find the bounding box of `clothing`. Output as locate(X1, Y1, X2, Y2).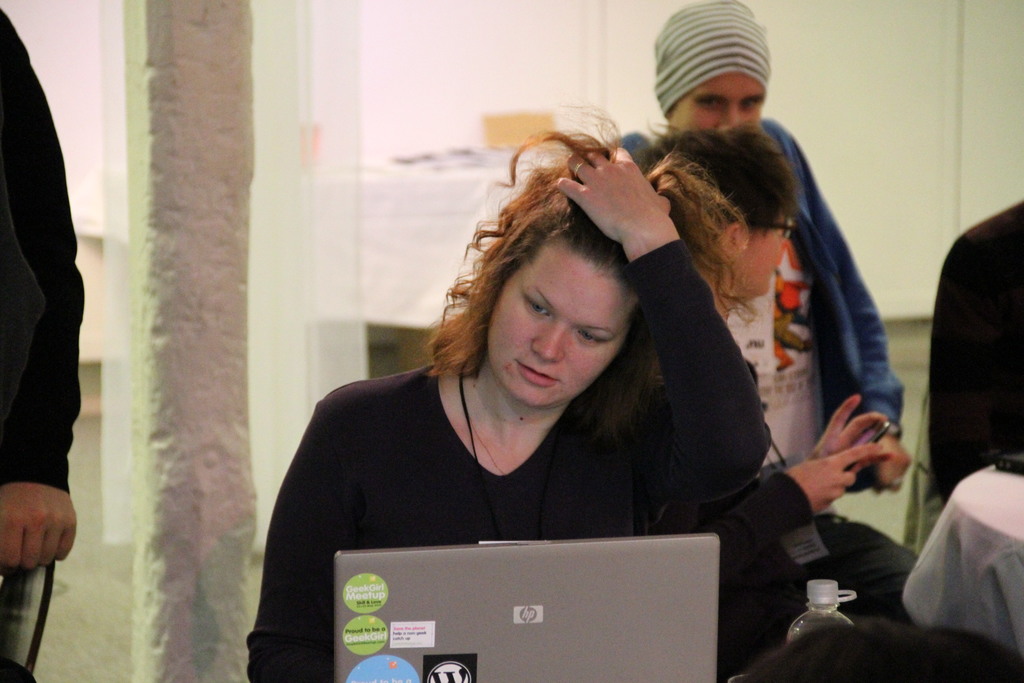
locate(230, 291, 783, 610).
